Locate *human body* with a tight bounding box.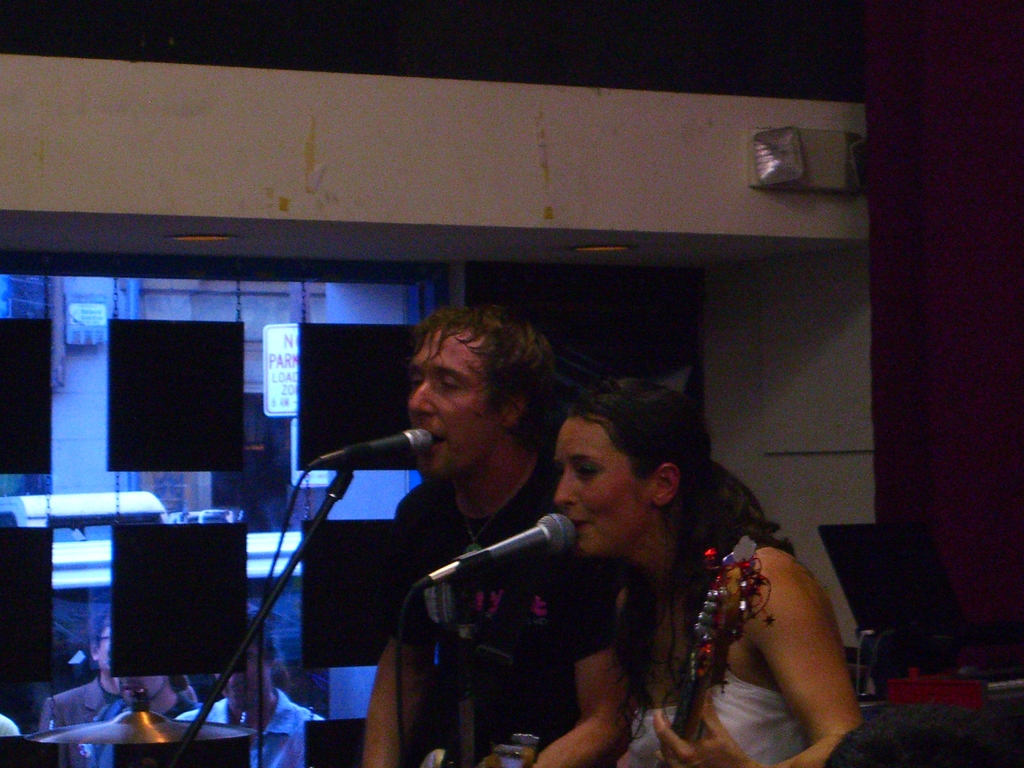
[33,606,114,767].
